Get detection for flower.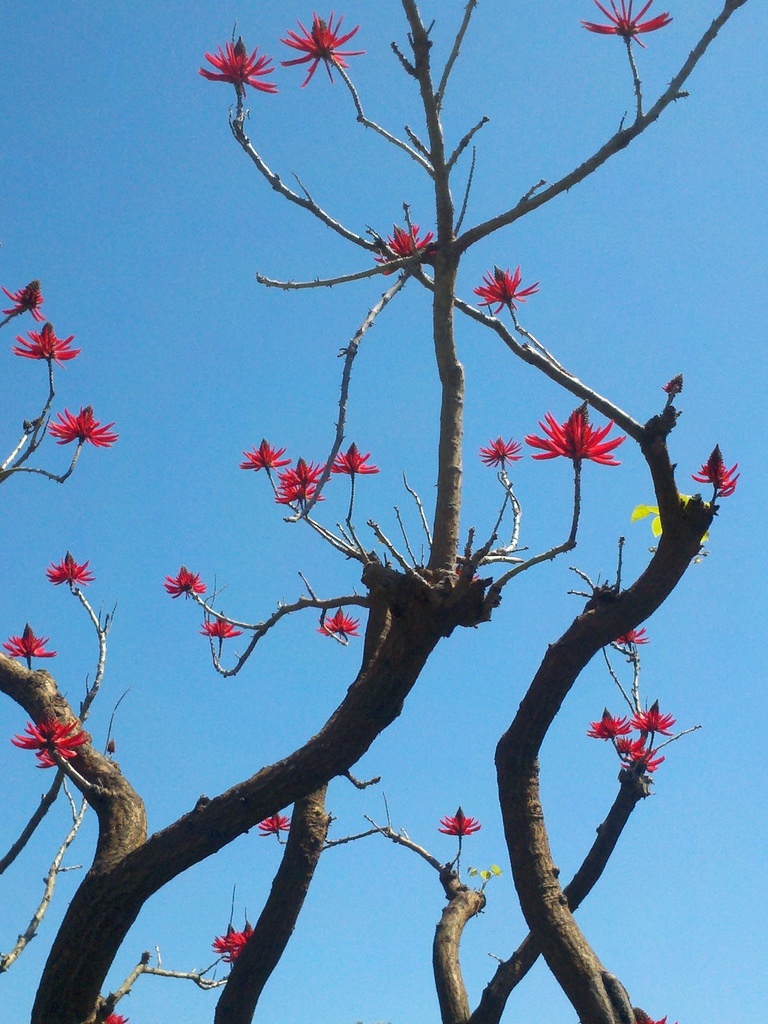
Detection: <bbox>577, 0, 677, 53</bbox>.
